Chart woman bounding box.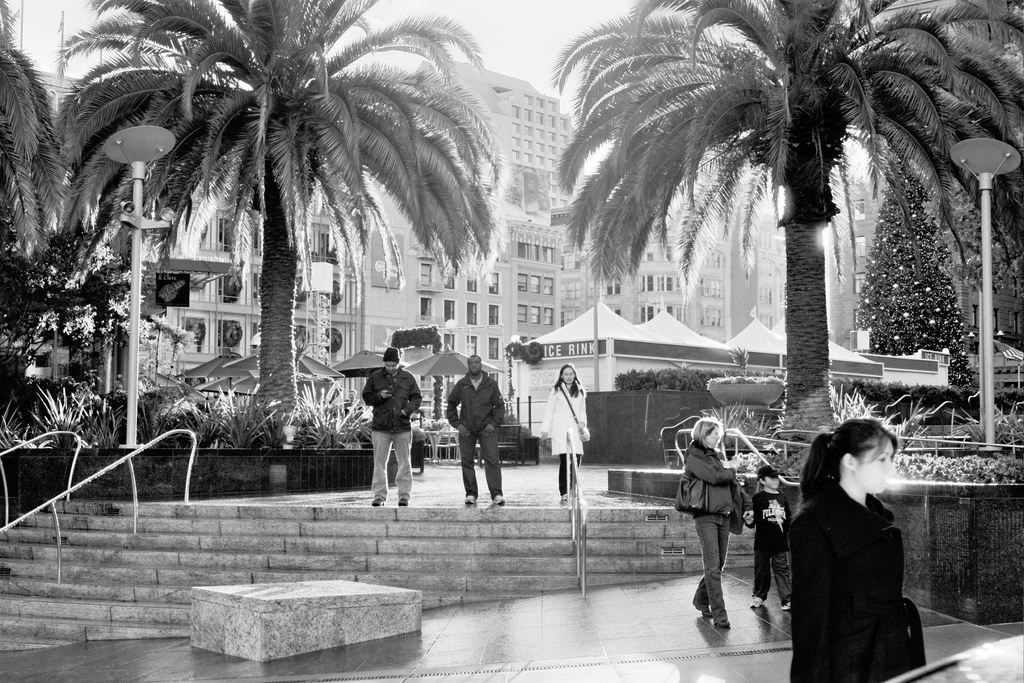
Charted: box(539, 362, 590, 497).
